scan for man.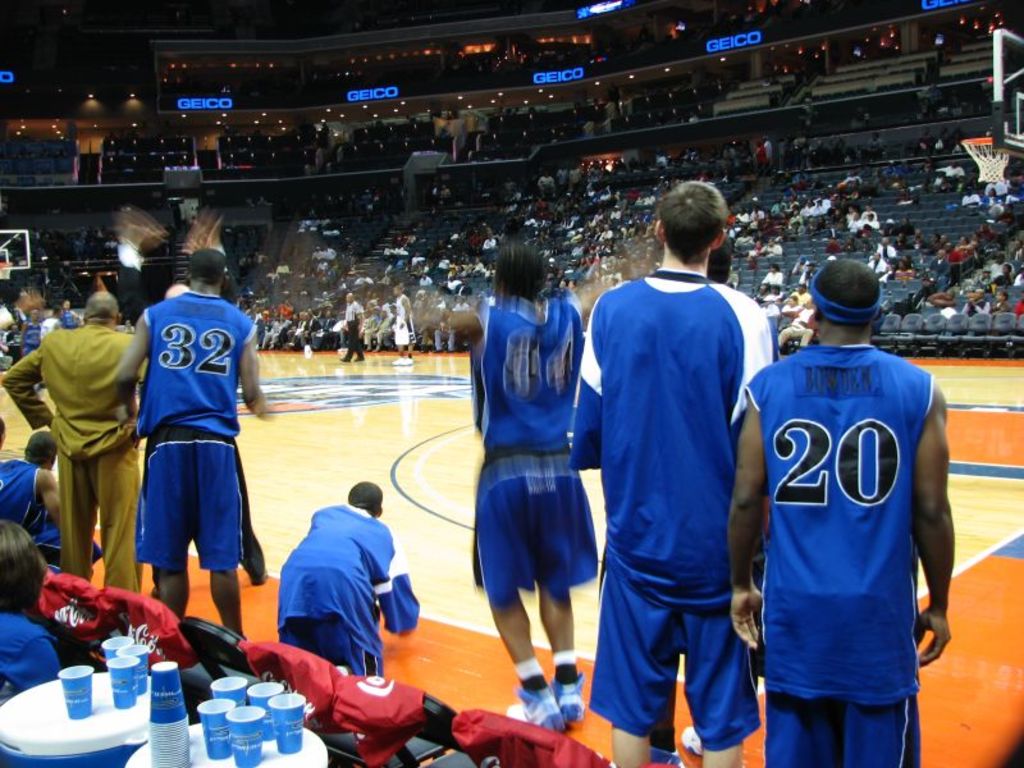
Scan result: left=426, top=236, right=596, bottom=736.
